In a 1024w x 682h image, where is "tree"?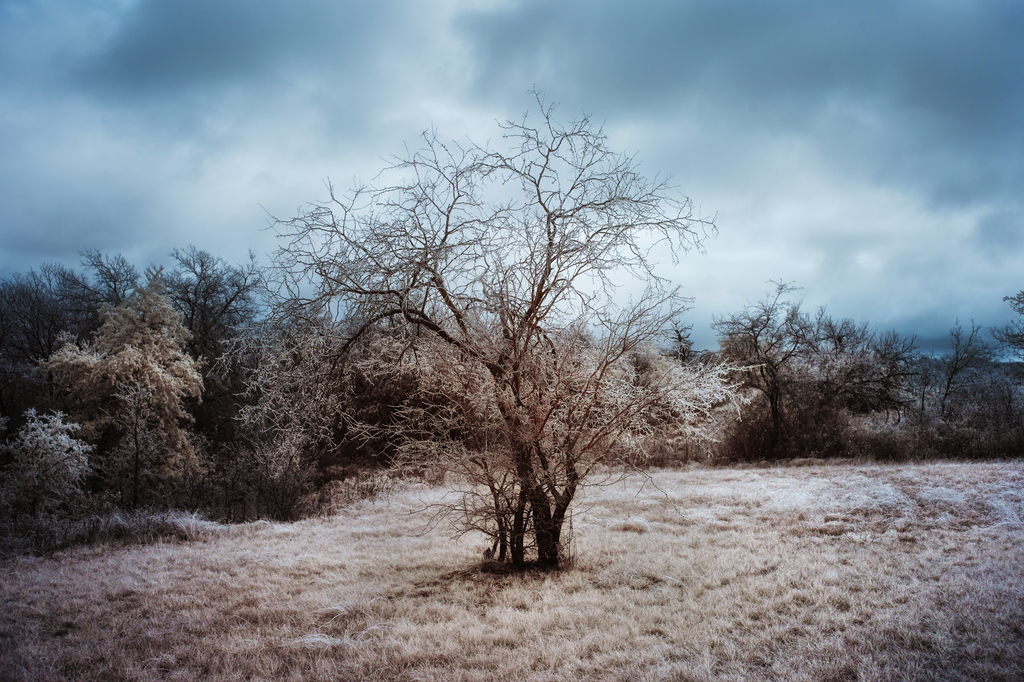
crop(979, 274, 1023, 363).
